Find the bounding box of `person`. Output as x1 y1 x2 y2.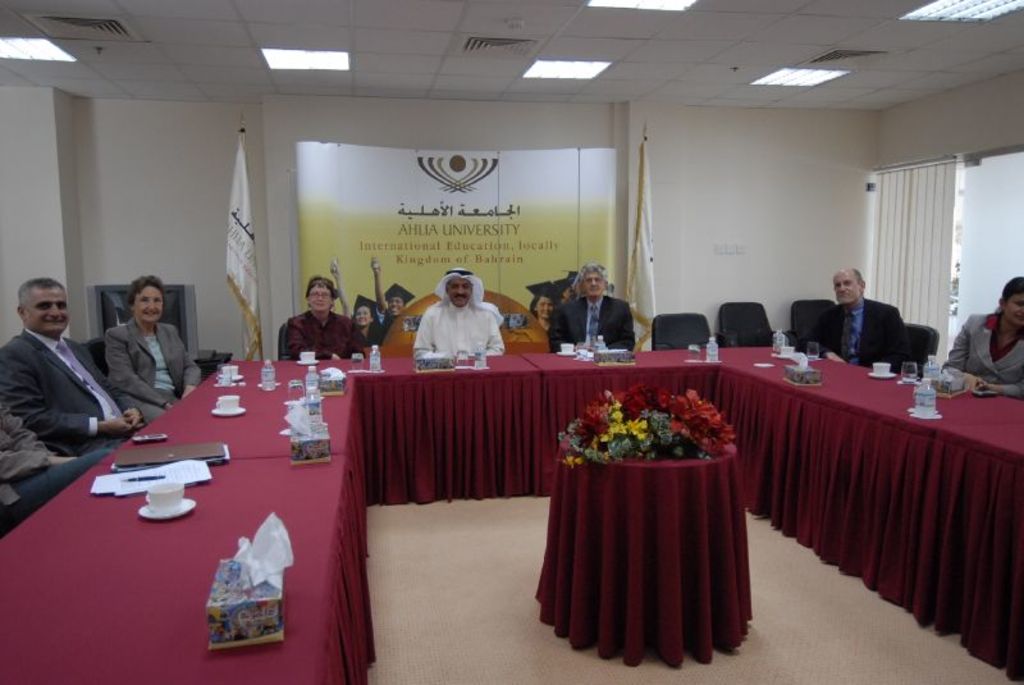
110 278 201 425.
